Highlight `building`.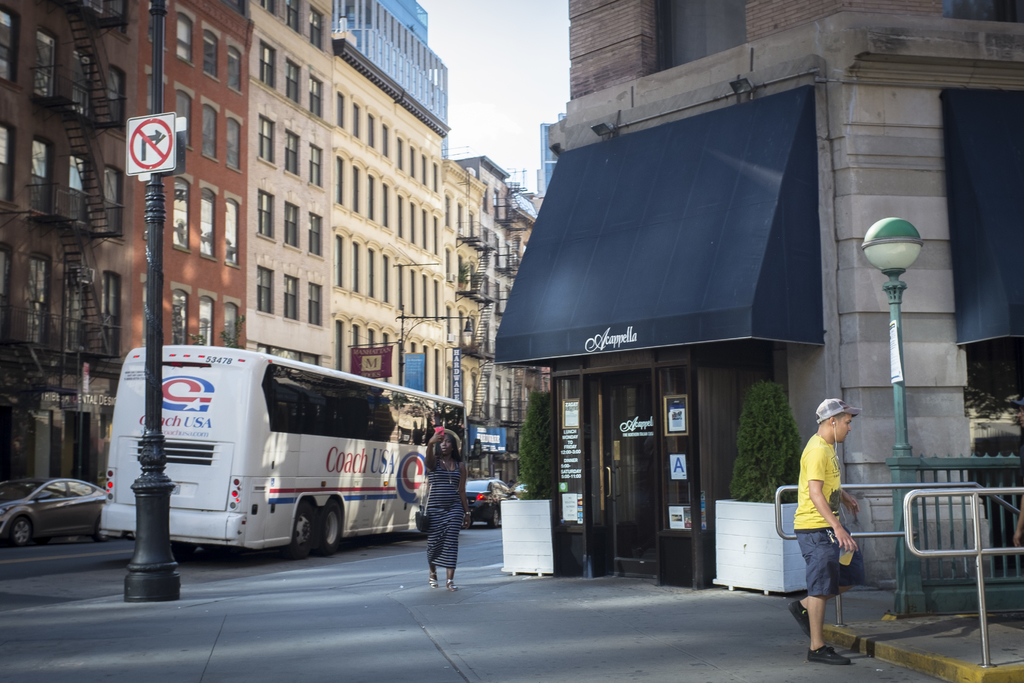
Highlighted region: x1=140, y1=0, x2=255, y2=347.
